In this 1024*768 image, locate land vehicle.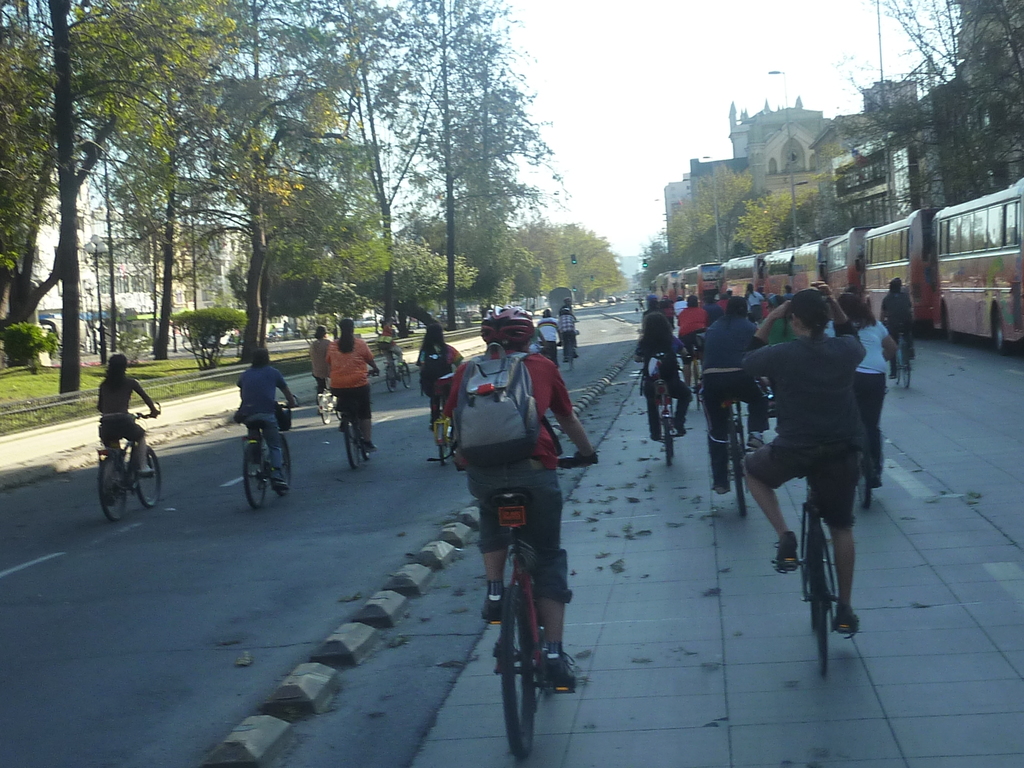
Bounding box: 689, 346, 701, 404.
